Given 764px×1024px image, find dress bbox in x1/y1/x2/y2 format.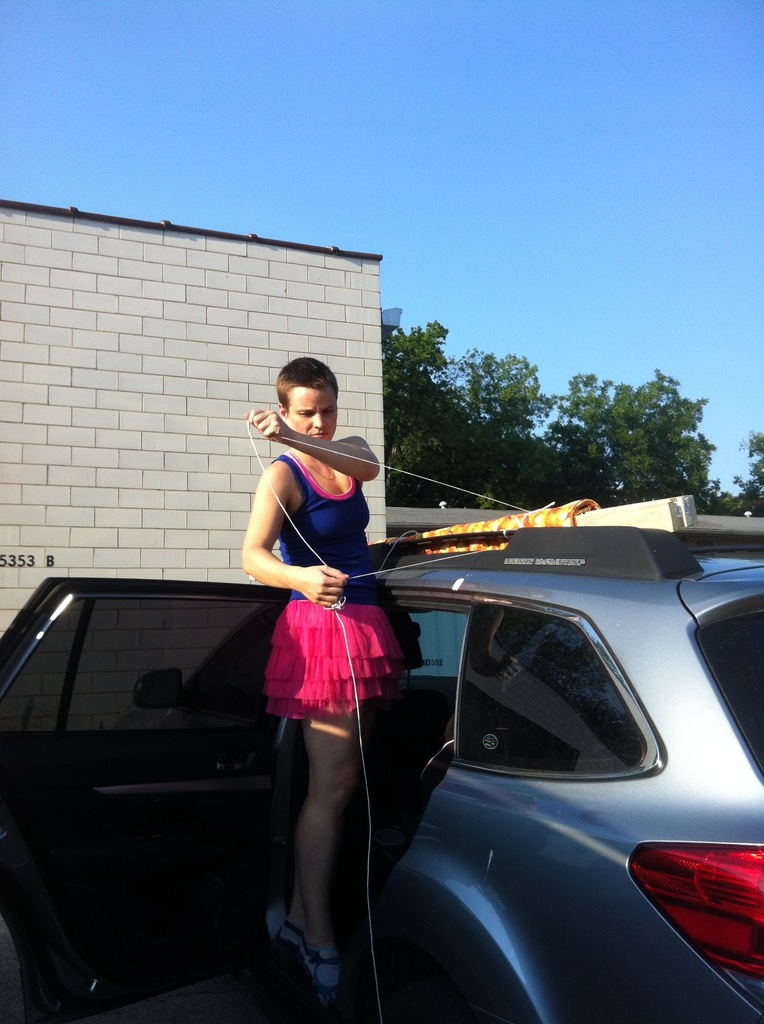
259/451/407/724.
